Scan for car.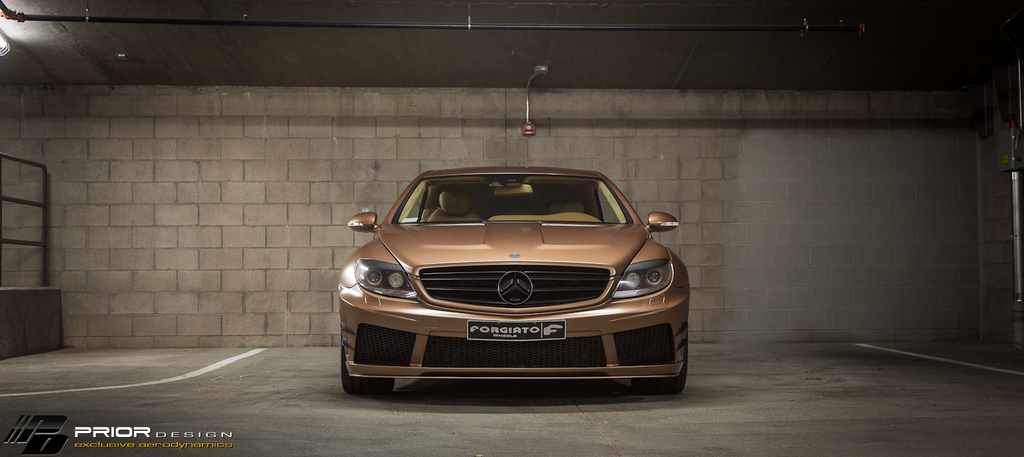
Scan result: <box>333,153,681,406</box>.
